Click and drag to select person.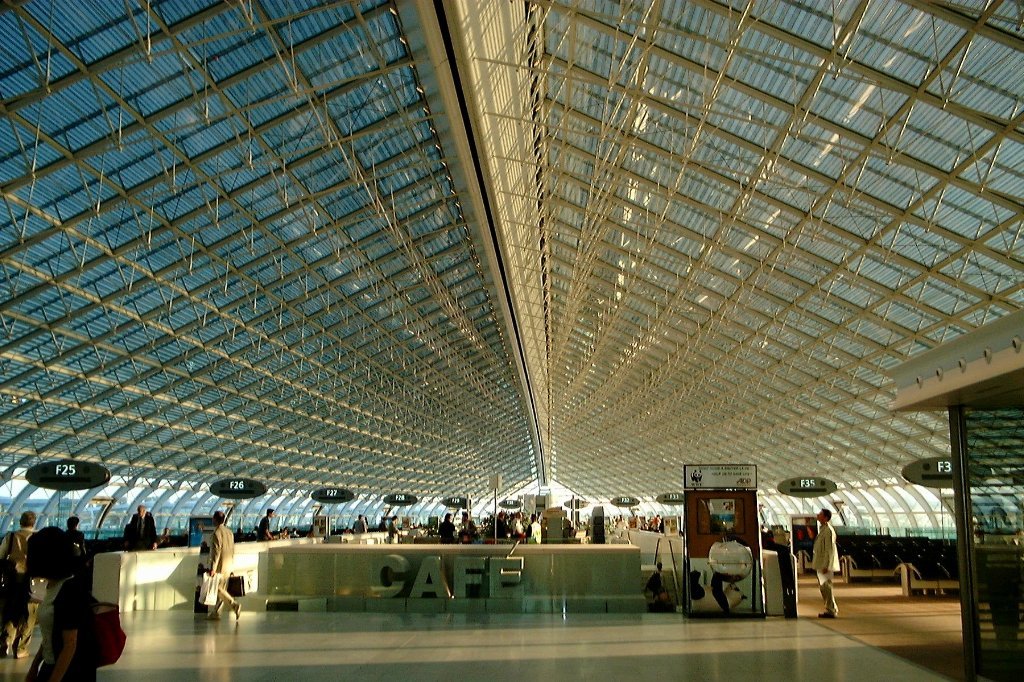
Selection: bbox(0, 511, 31, 657).
